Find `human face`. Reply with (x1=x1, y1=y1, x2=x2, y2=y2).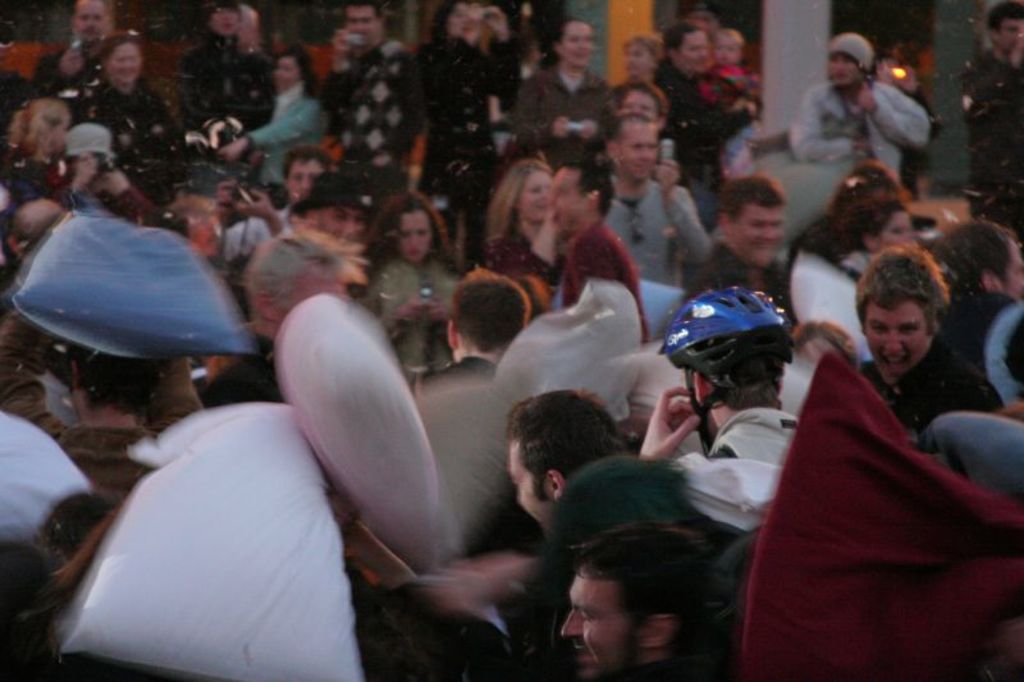
(x1=399, y1=210, x2=433, y2=262).
